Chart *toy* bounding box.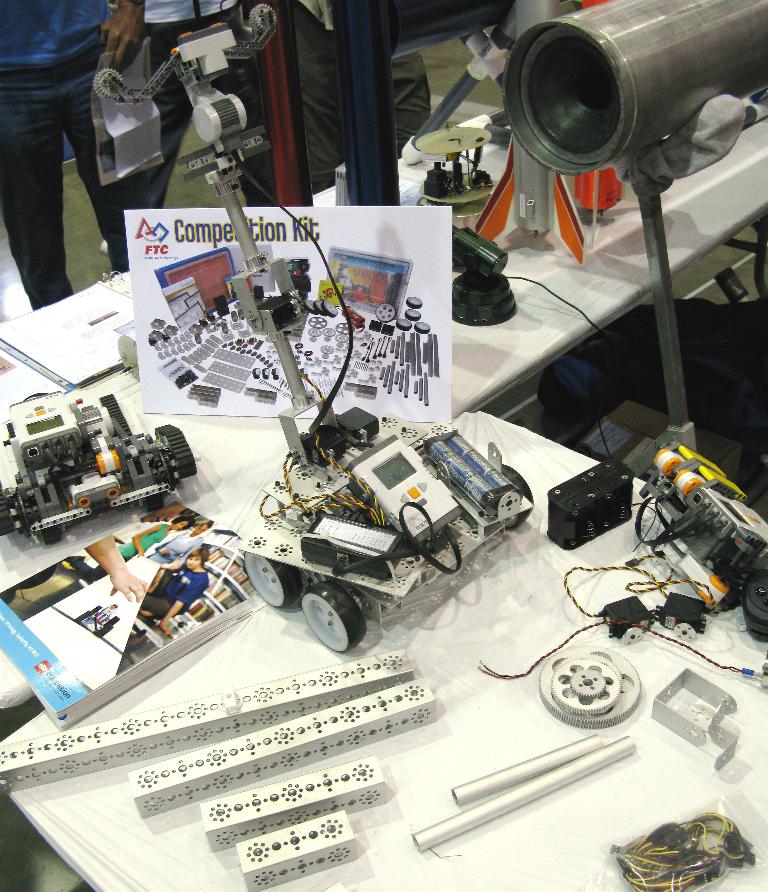
Charted: select_region(0, 381, 205, 549).
